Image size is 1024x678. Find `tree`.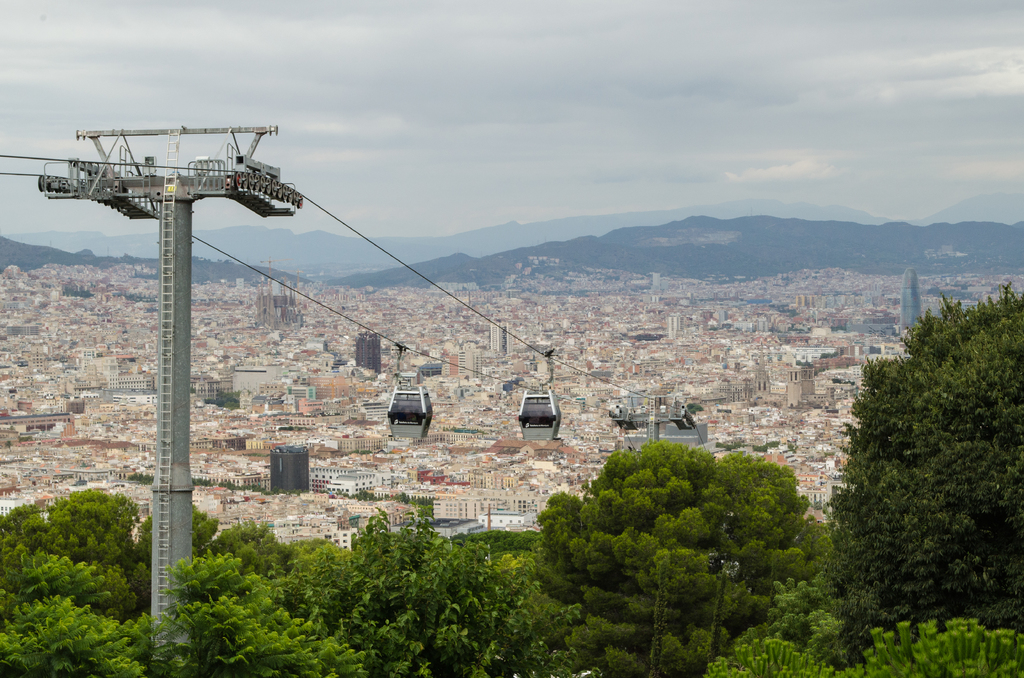
<bbox>505, 432, 840, 674</bbox>.
